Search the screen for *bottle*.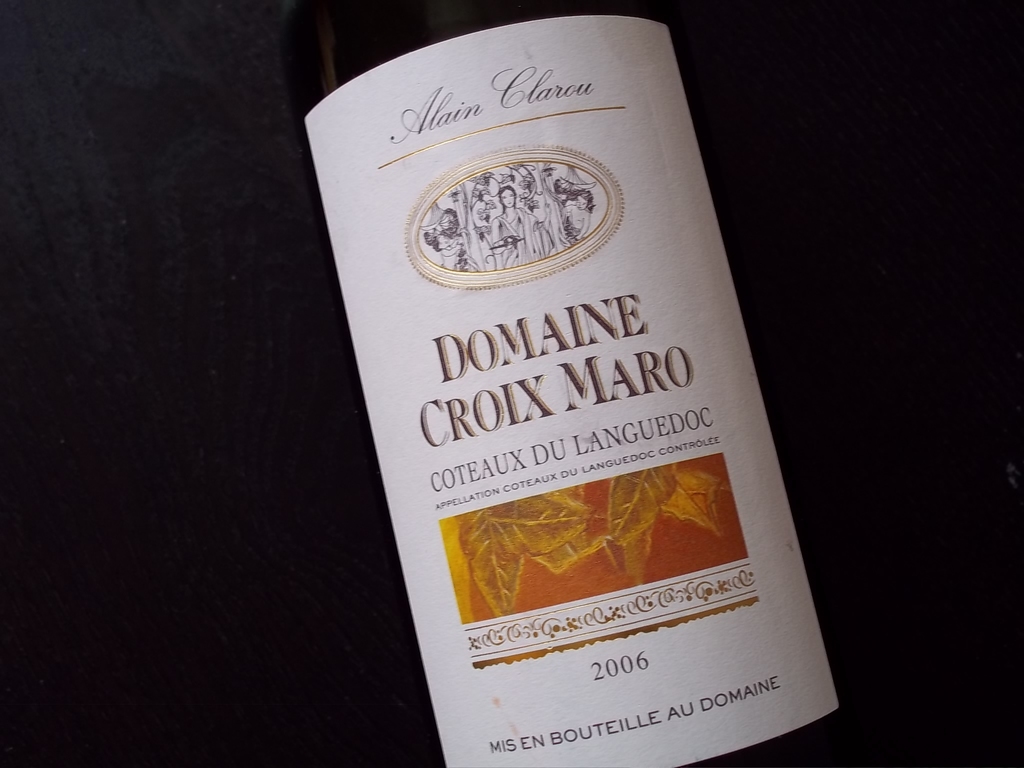
Found at 285,0,817,719.
